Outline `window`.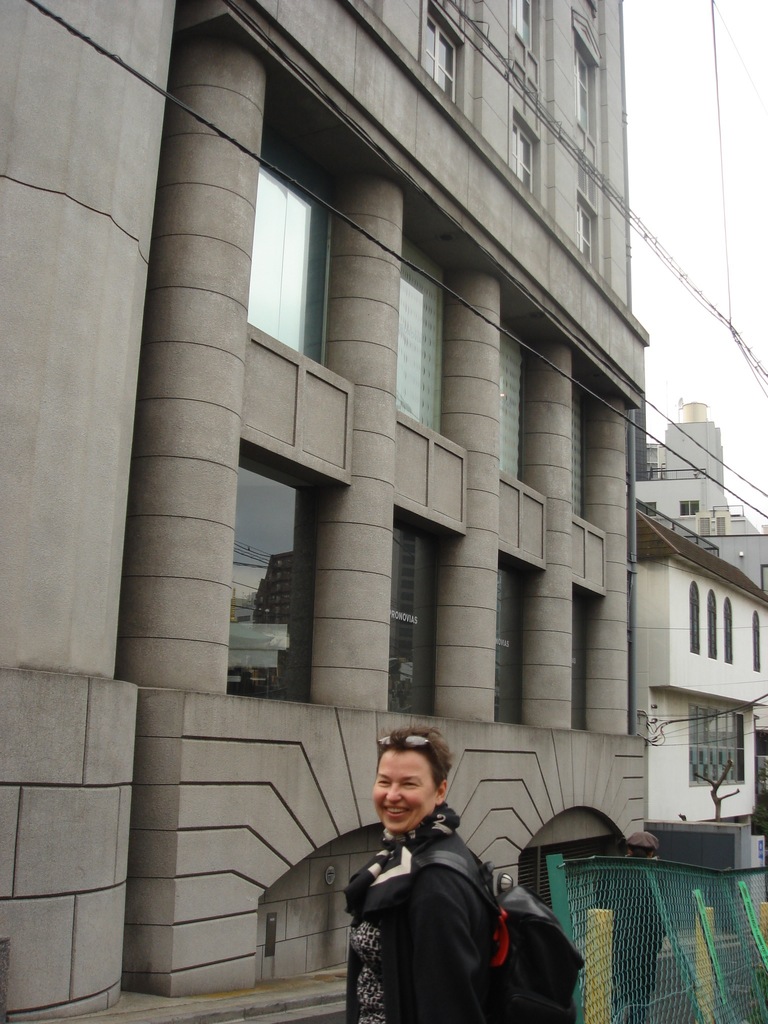
Outline: left=388, top=235, right=450, bottom=440.
